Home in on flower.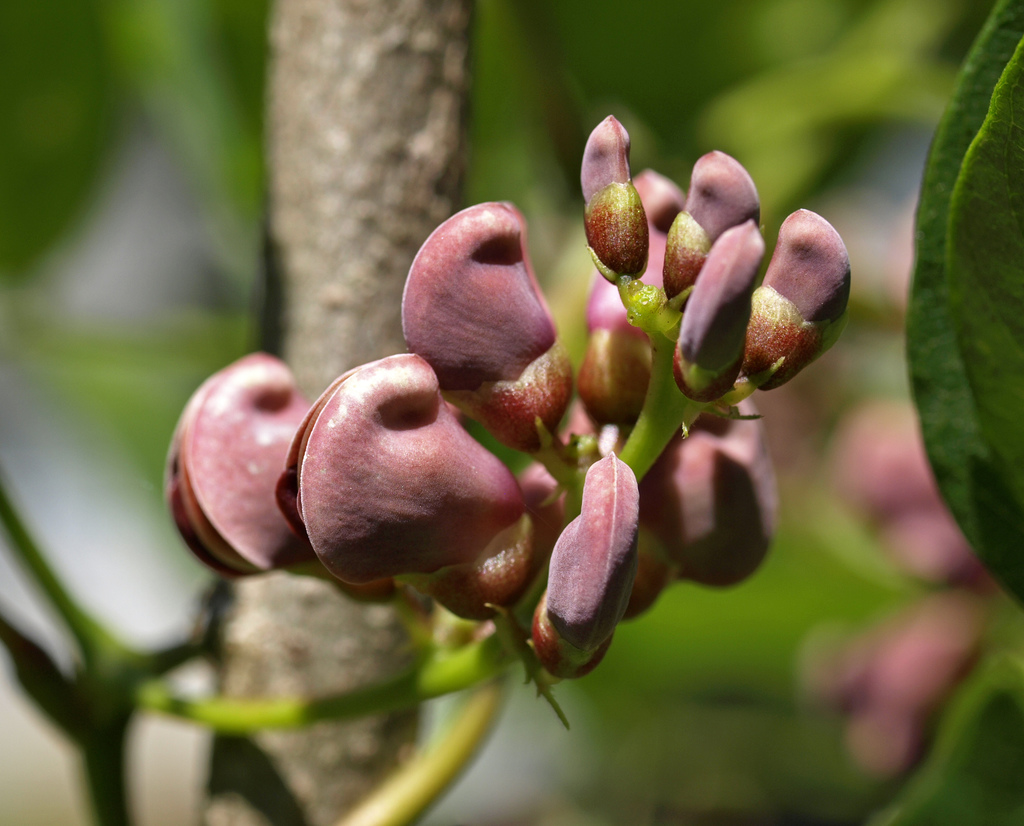
Homed in at crop(835, 404, 1000, 600).
